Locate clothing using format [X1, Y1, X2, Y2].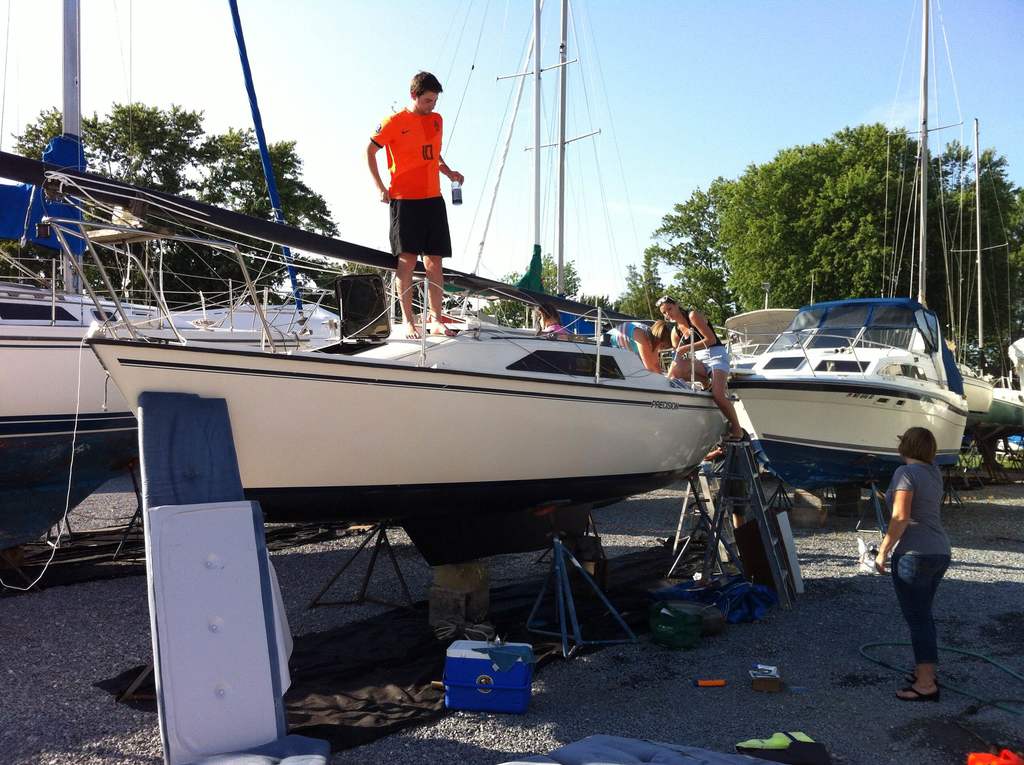
[671, 305, 732, 378].
